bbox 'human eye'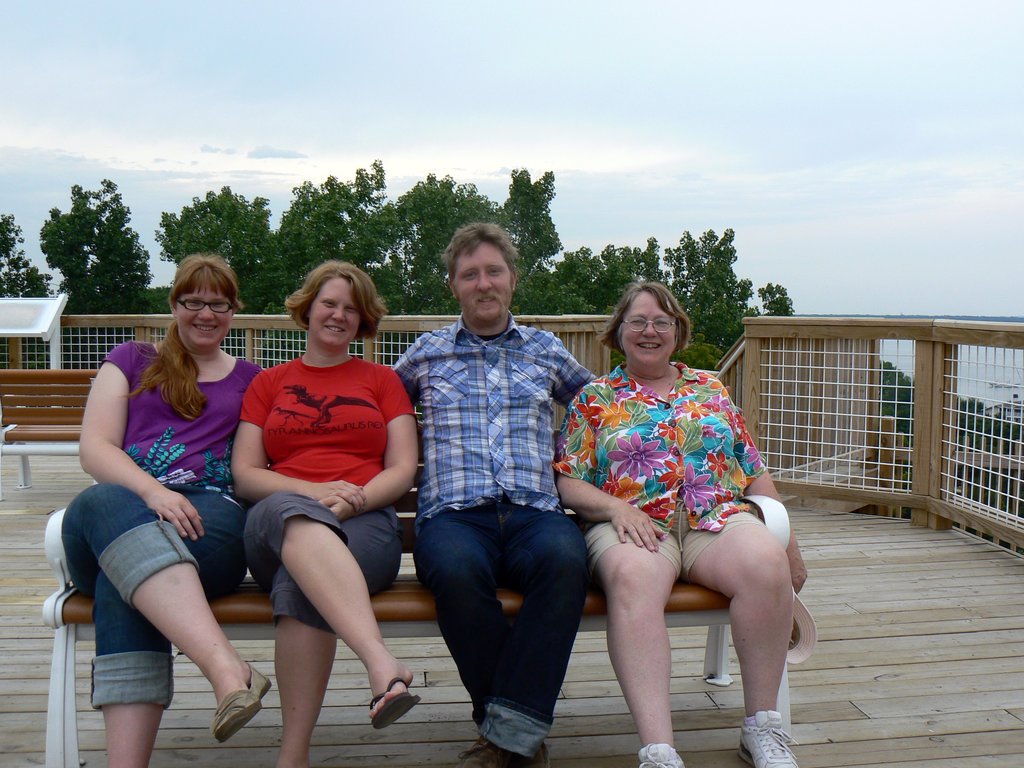
region(485, 266, 501, 277)
